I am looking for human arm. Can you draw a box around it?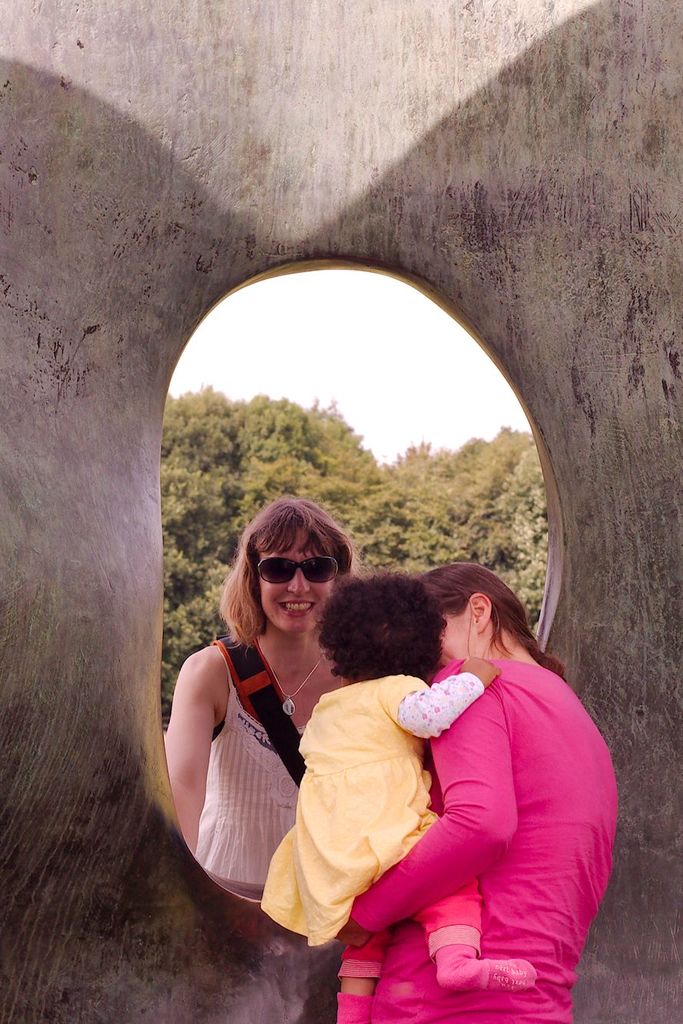
Sure, the bounding box is 327,656,520,959.
